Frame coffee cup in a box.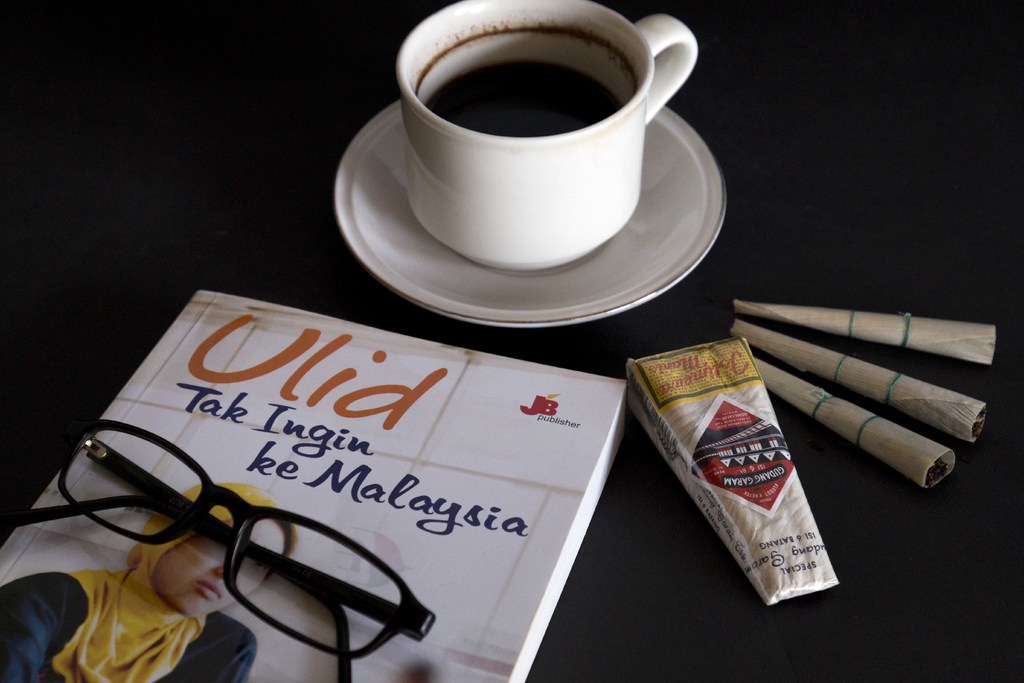
bbox(390, 0, 708, 277).
